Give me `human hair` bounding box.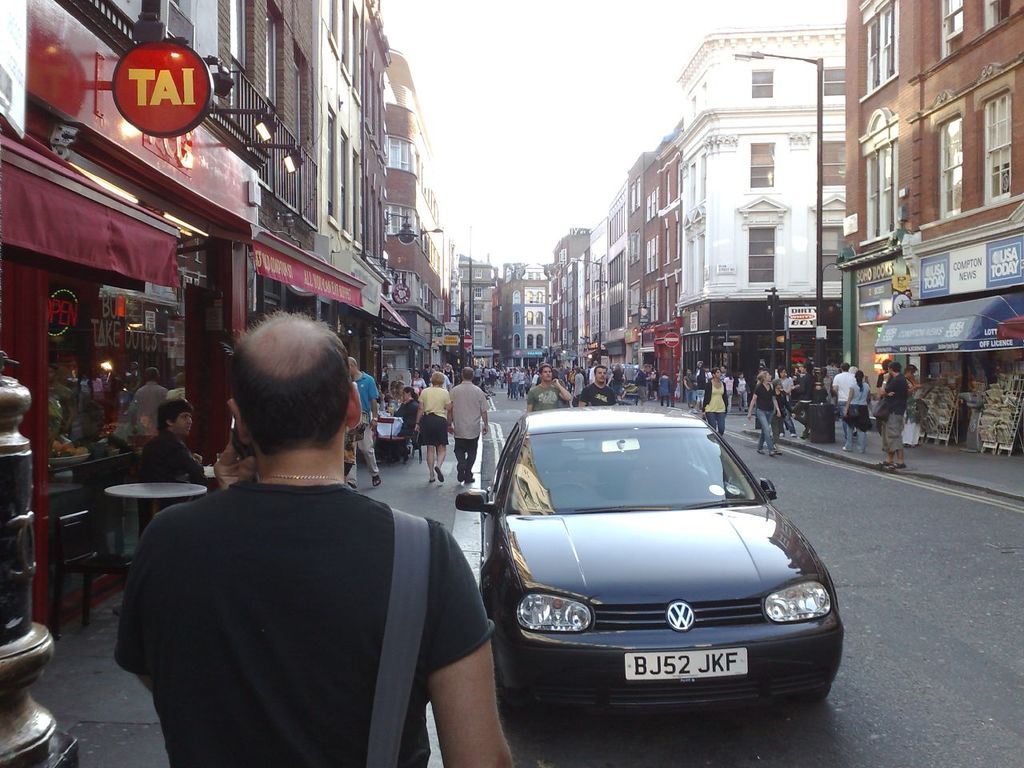
rect(158, 396, 195, 430).
